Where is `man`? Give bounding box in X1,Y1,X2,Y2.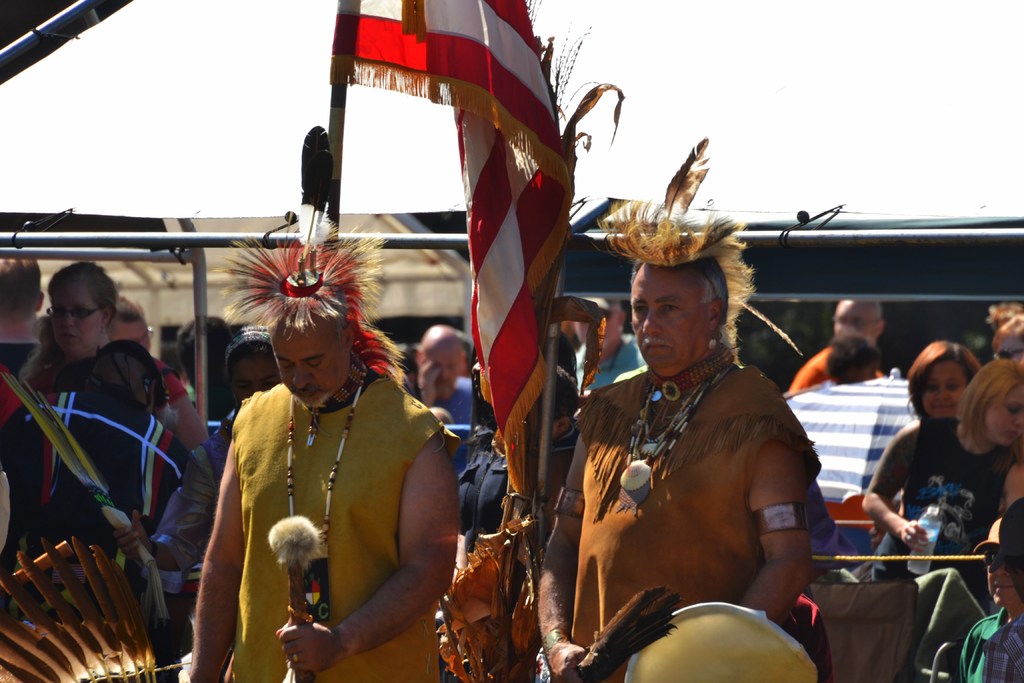
546,298,662,393.
